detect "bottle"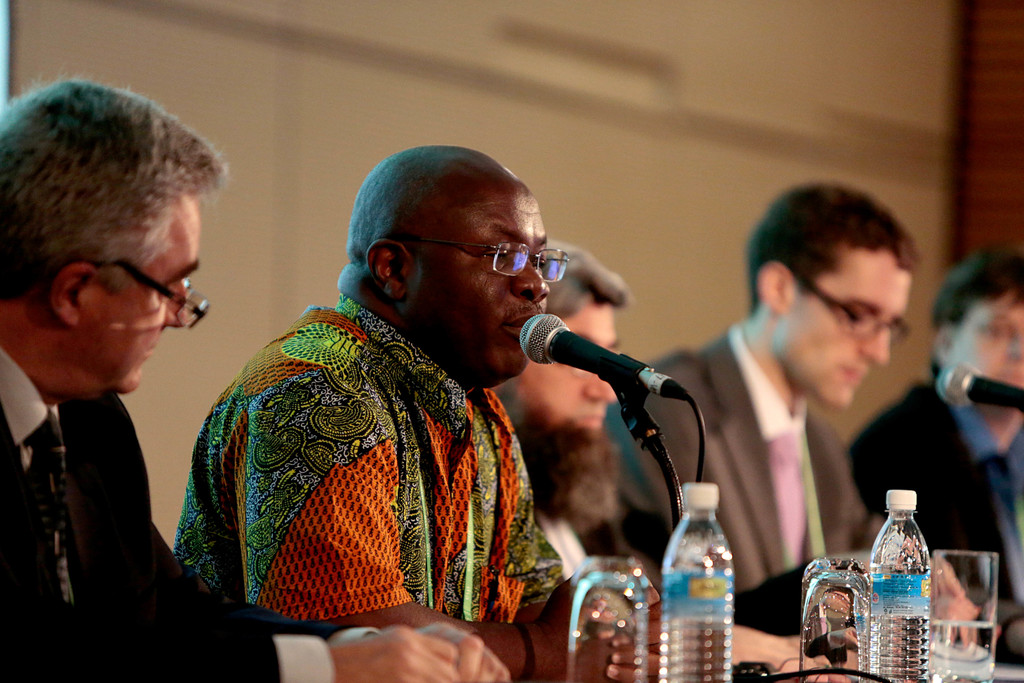
[x1=870, y1=487, x2=932, y2=682]
